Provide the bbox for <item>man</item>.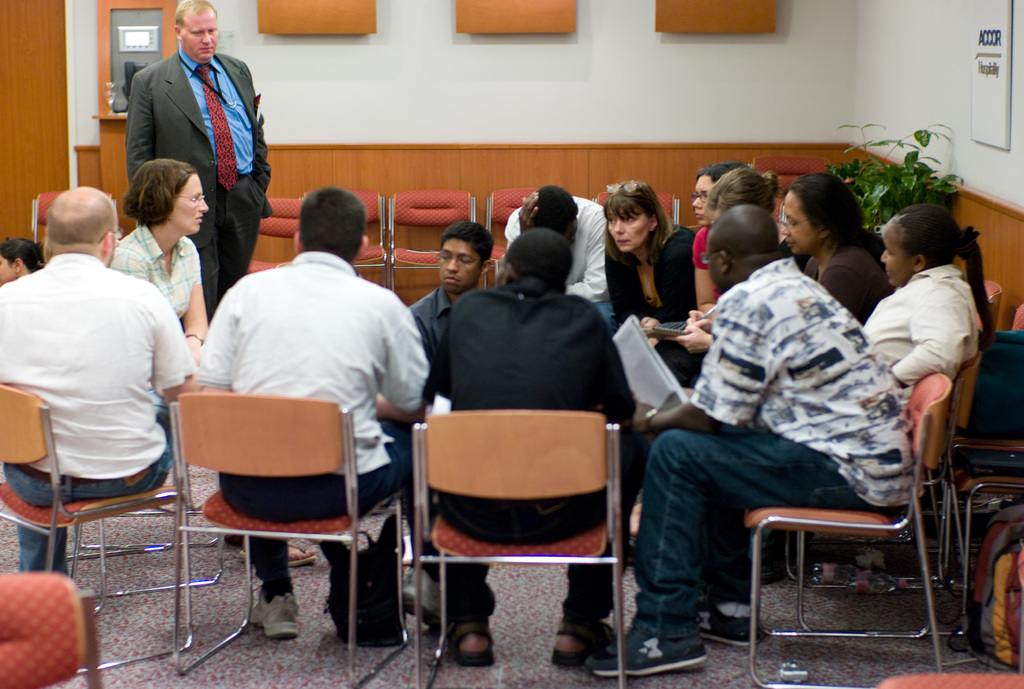
426, 219, 640, 670.
